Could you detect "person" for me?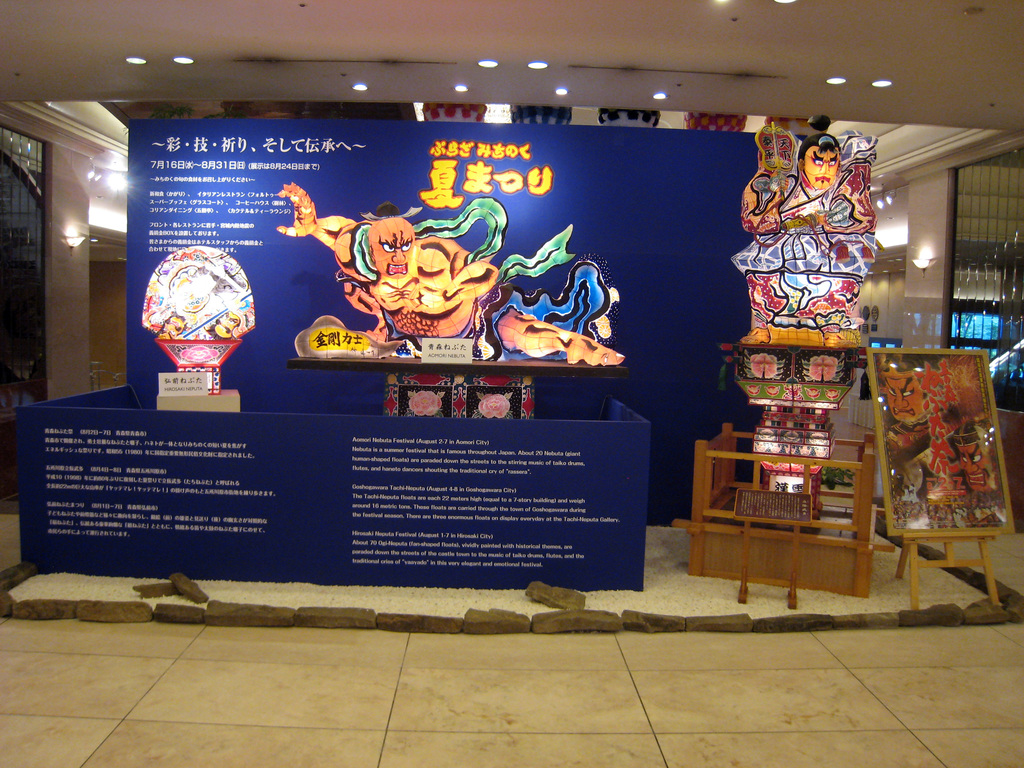
Detection result: region(744, 132, 876, 331).
